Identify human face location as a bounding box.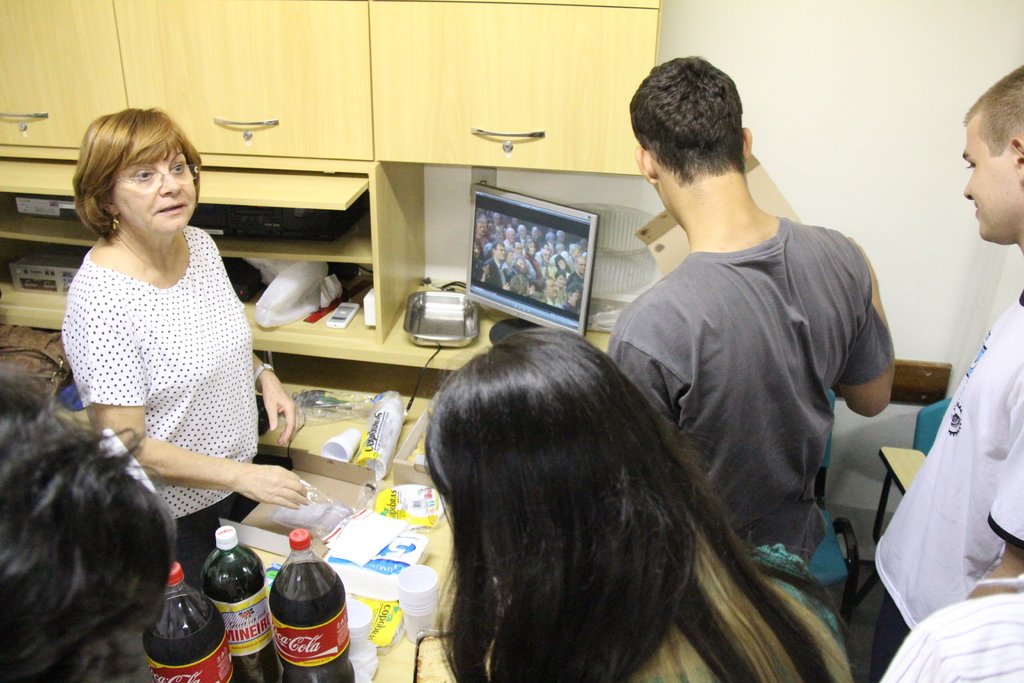
[x1=508, y1=253, x2=513, y2=261].
